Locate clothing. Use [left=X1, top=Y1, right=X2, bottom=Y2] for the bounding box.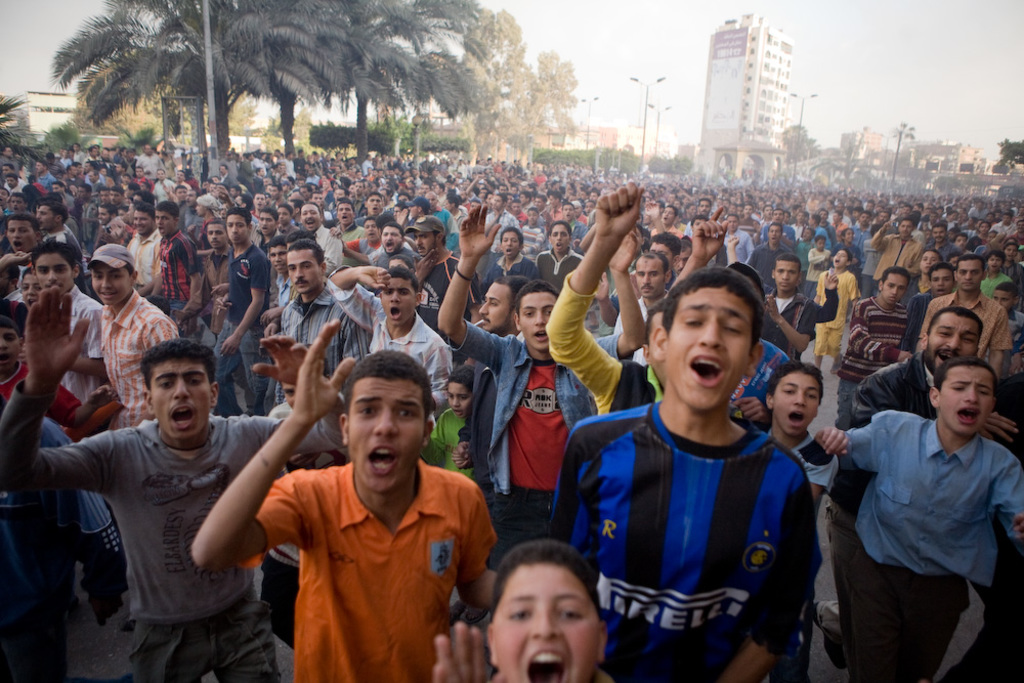
[left=366, top=158, right=371, bottom=174].
